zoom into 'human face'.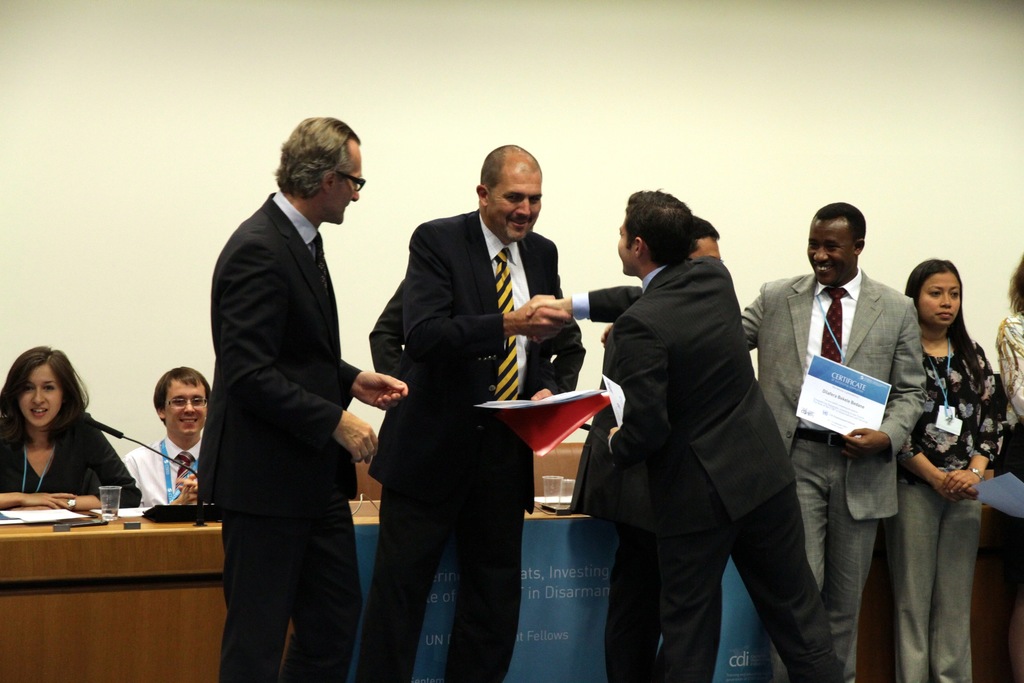
Zoom target: select_region(335, 152, 360, 221).
